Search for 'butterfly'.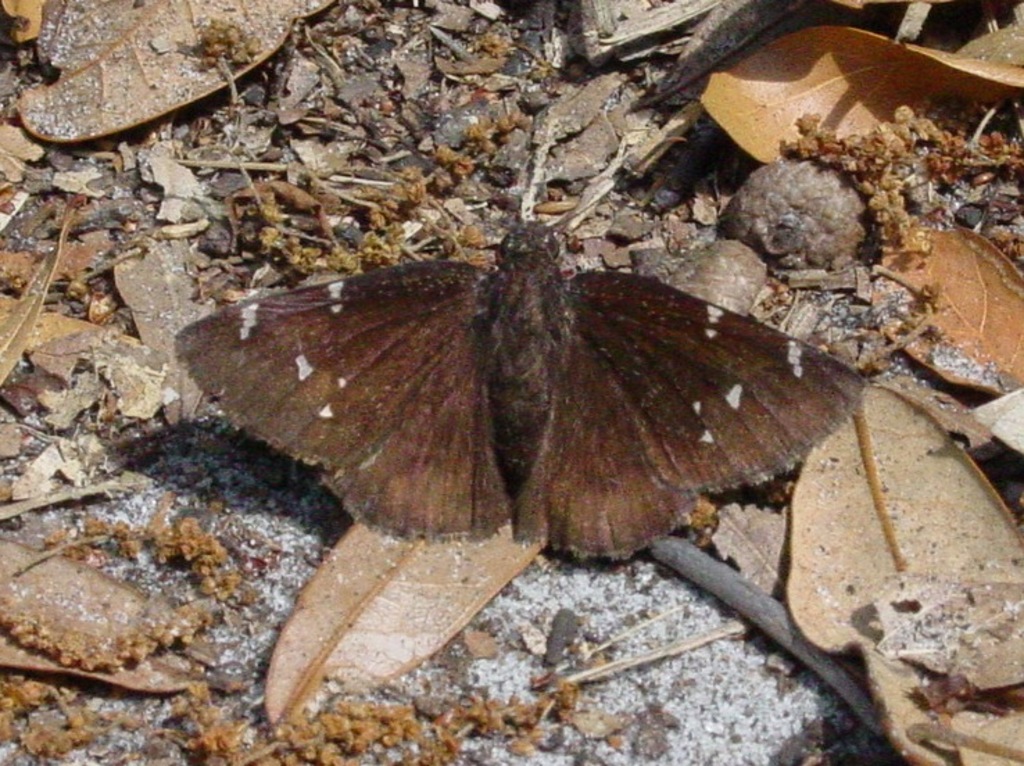
Found at <bbox>168, 133, 903, 648</bbox>.
